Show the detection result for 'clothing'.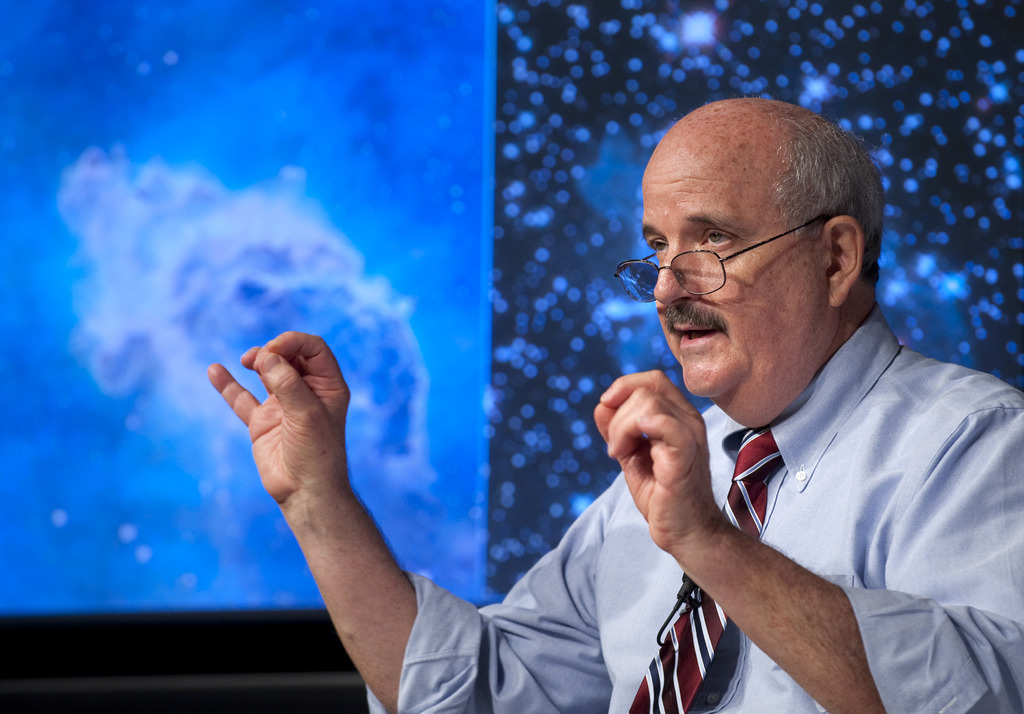
pyautogui.locateOnScreen(451, 218, 1023, 710).
